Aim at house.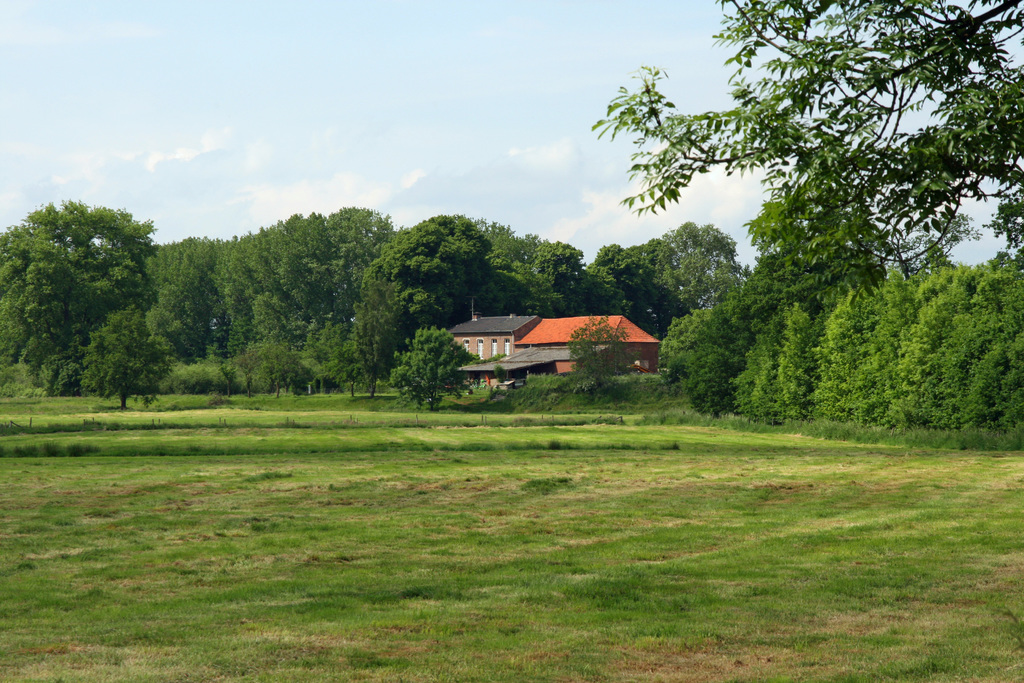
Aimed at [x1=448, y1=309, x2=662, y2=398].
